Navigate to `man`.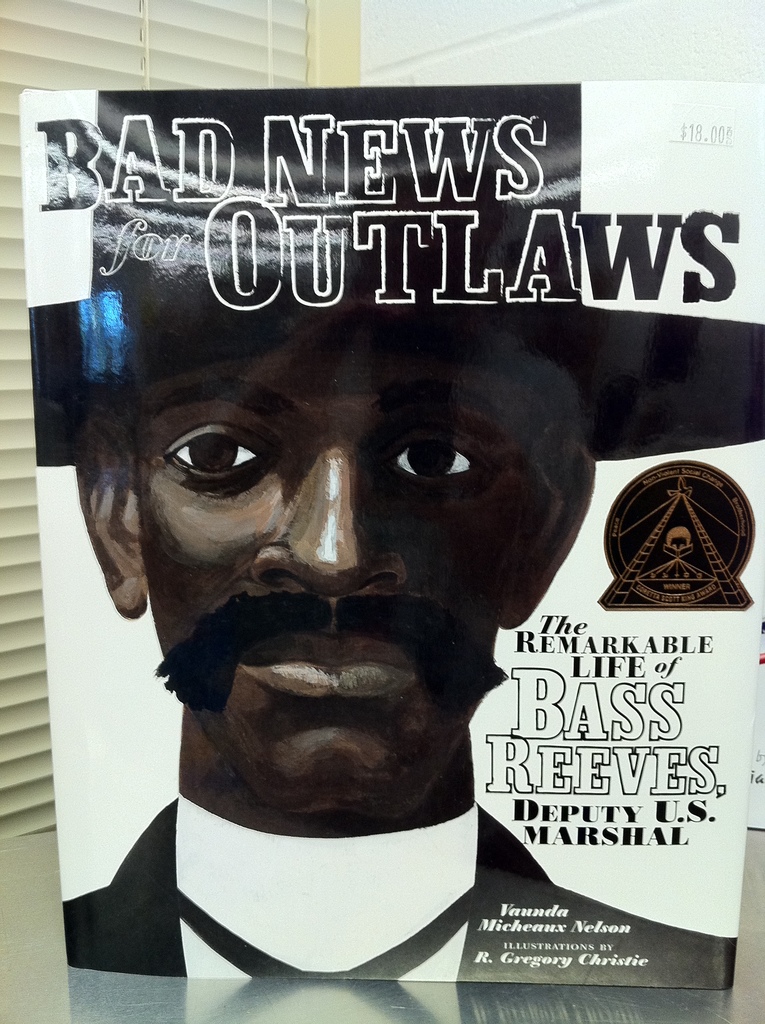
Navigation target: [14,103,725,969].
